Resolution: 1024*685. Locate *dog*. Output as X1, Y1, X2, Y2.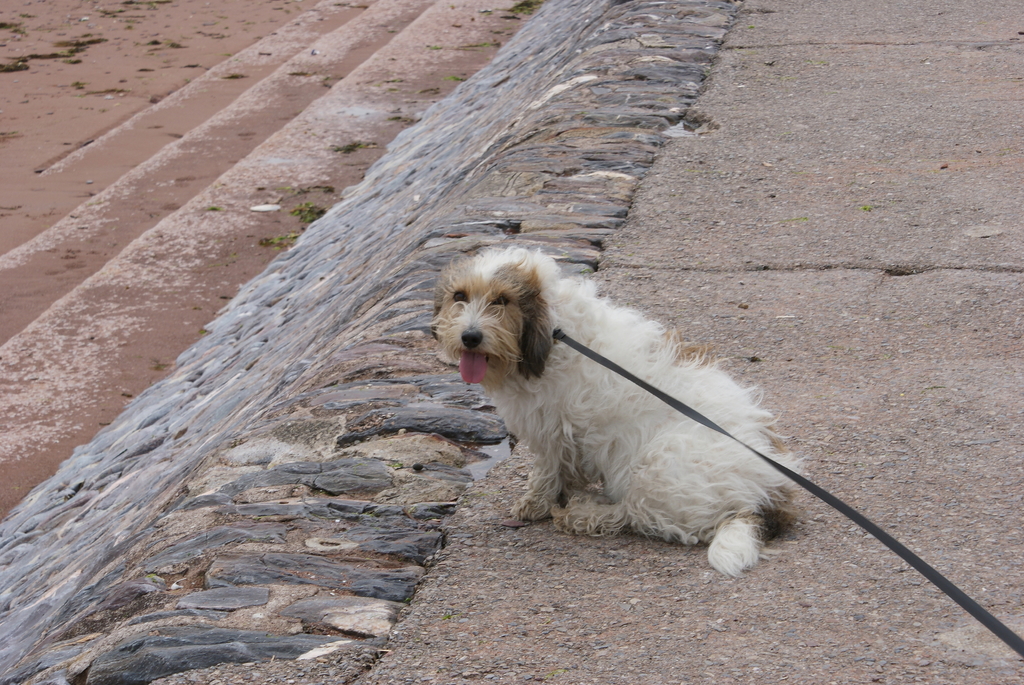
428, 249, 808, 582.
